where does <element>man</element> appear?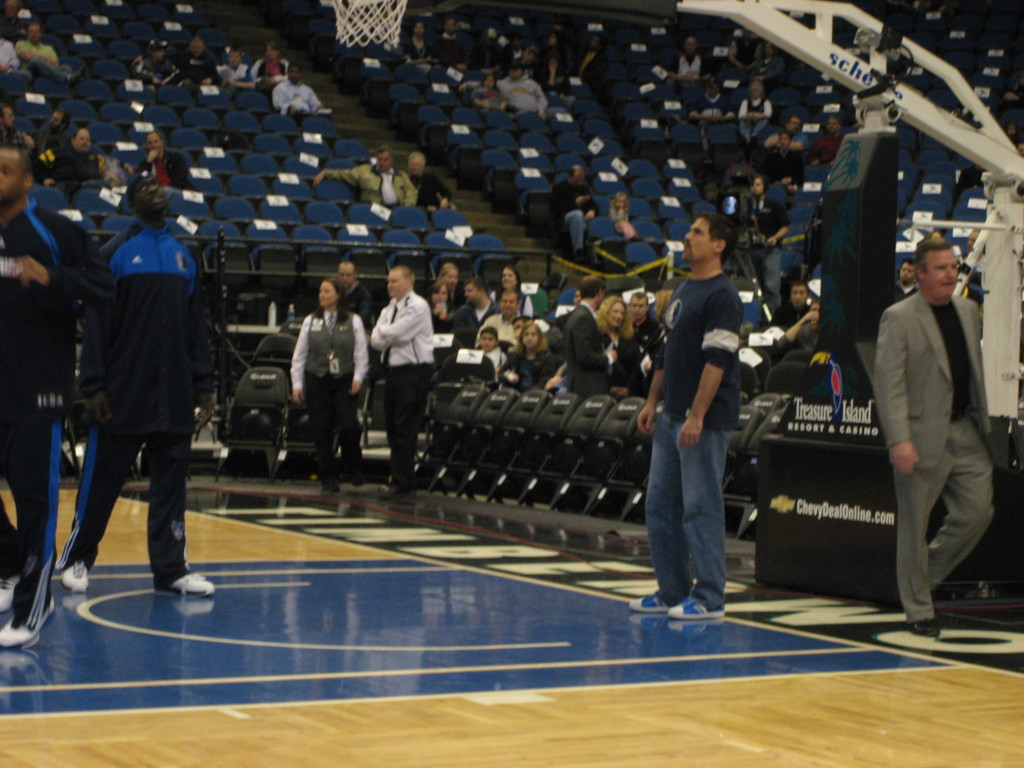
Appears at bbox(181, 31, 222, 86).
